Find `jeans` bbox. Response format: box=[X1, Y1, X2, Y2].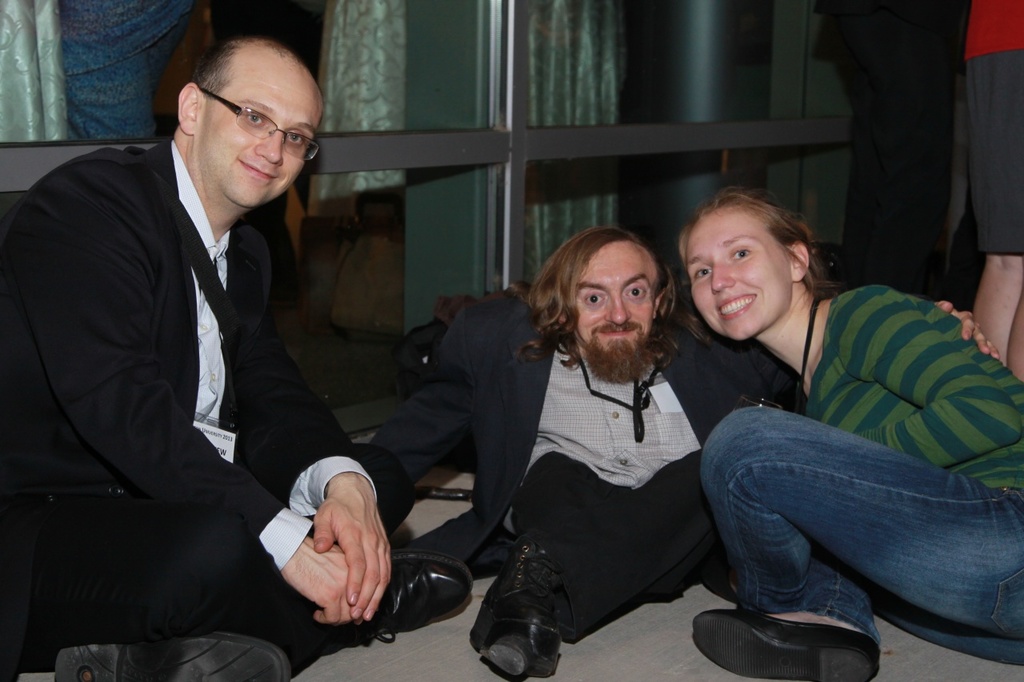
box=[678, 399, 1018, 672].
